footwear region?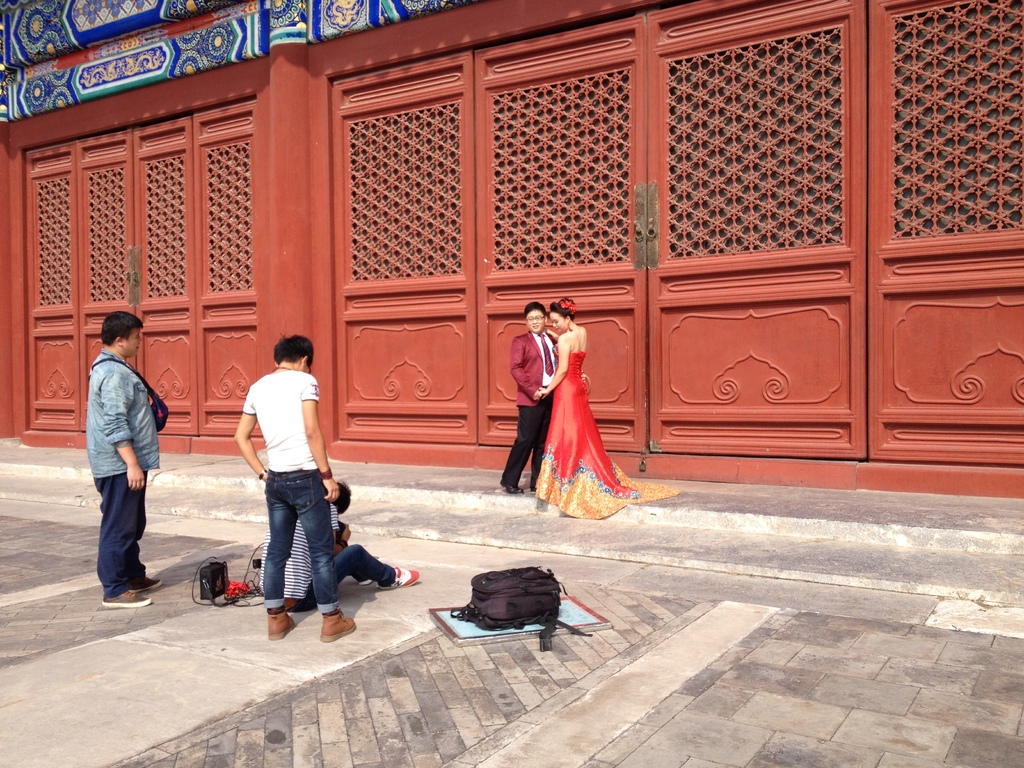
495 474 525 497
